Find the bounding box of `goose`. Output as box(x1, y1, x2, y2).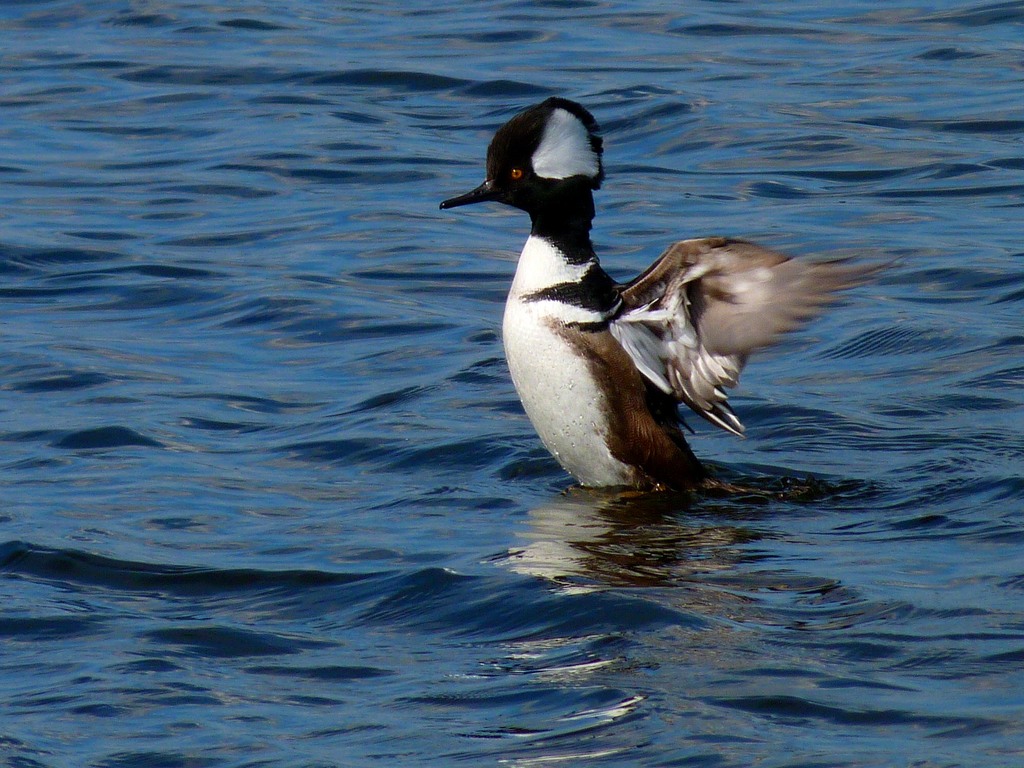
box(427, 92, 884, 522).
